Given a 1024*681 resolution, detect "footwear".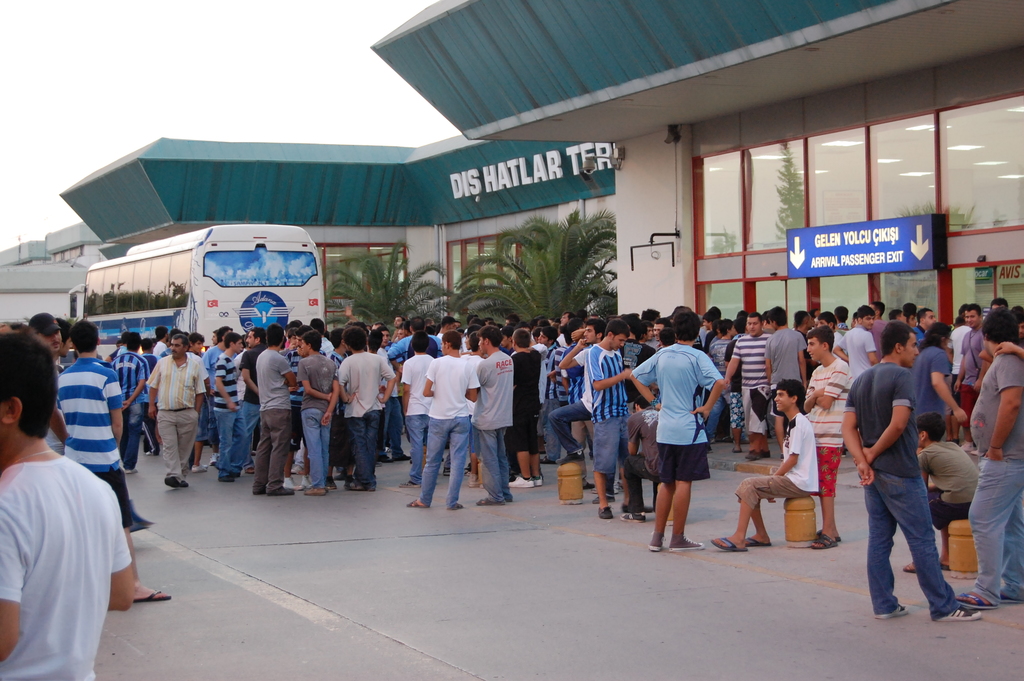
region(132, 513, 157, 534).
